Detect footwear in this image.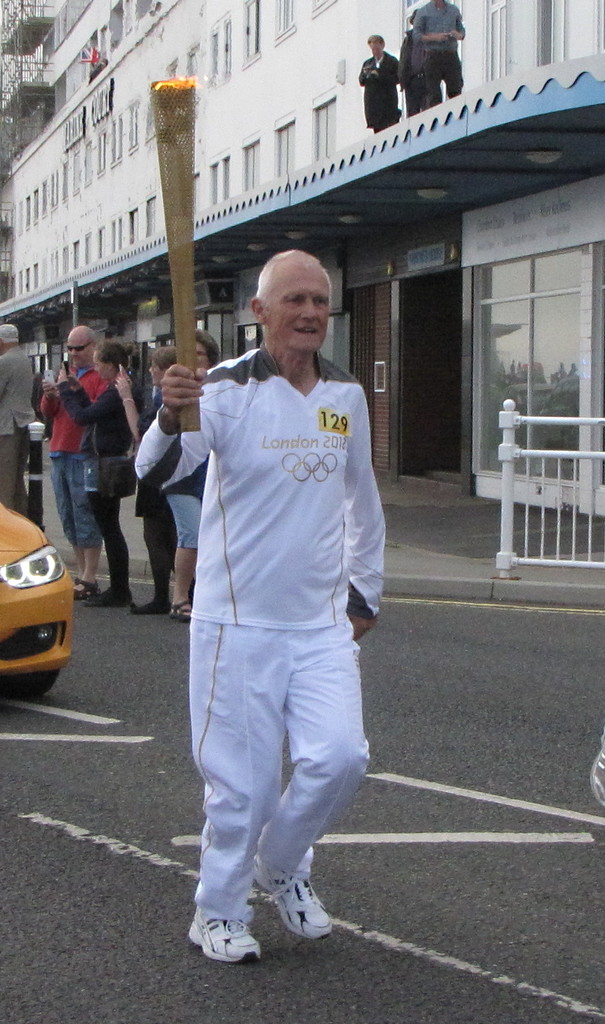
Detection: [x1=79, y1=589, x2=130, y2=608].
